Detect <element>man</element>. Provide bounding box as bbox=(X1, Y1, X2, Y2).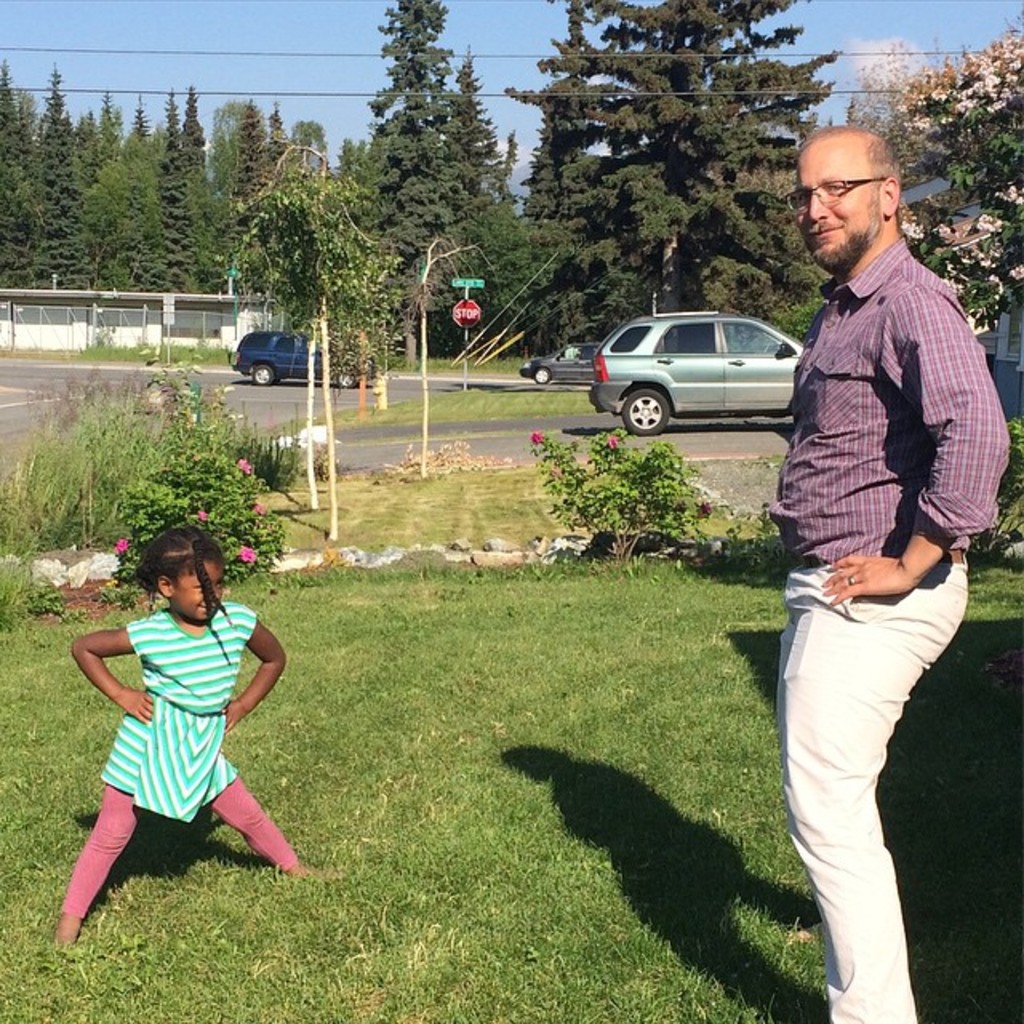
bbox=(738, 101, 1000, 1011).
